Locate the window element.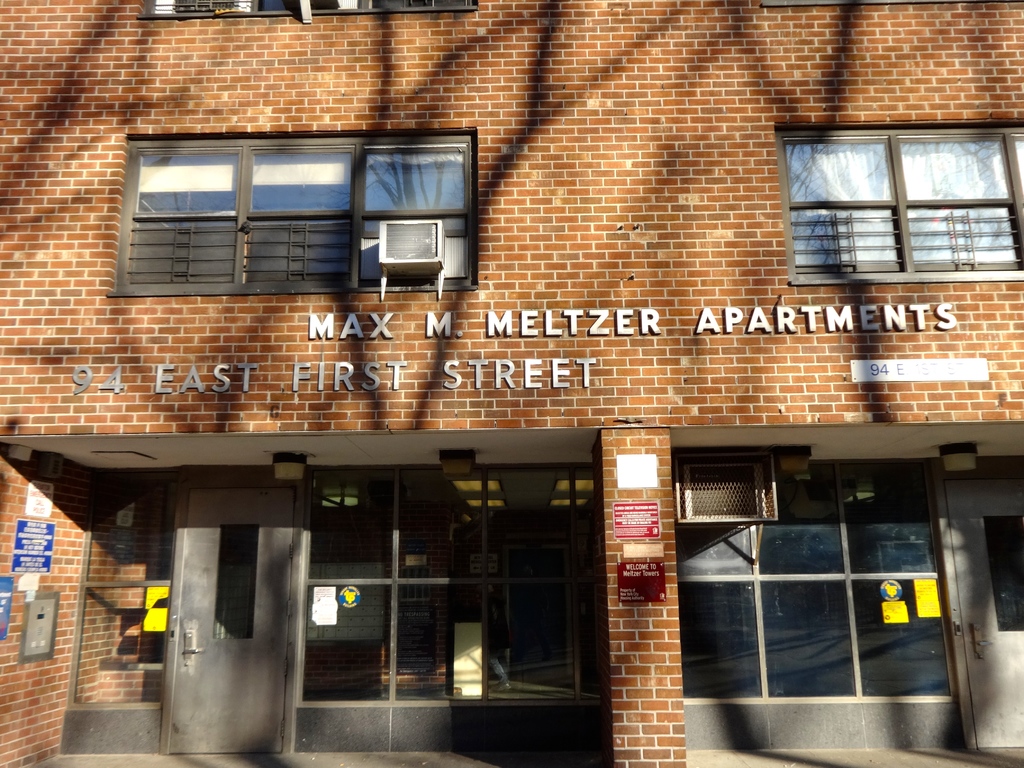
Element bbox: x1=774 y1=113 x2=1023 y2=282.
